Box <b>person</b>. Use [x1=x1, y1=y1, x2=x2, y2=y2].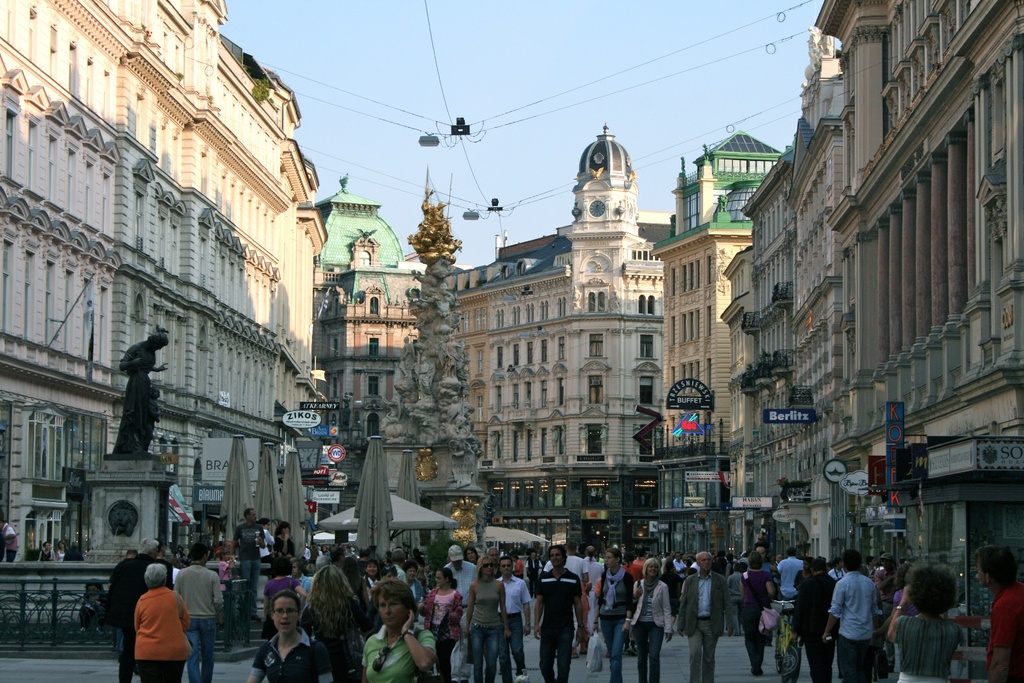
[x1=286, y1=547, x2=314, y2=598].
